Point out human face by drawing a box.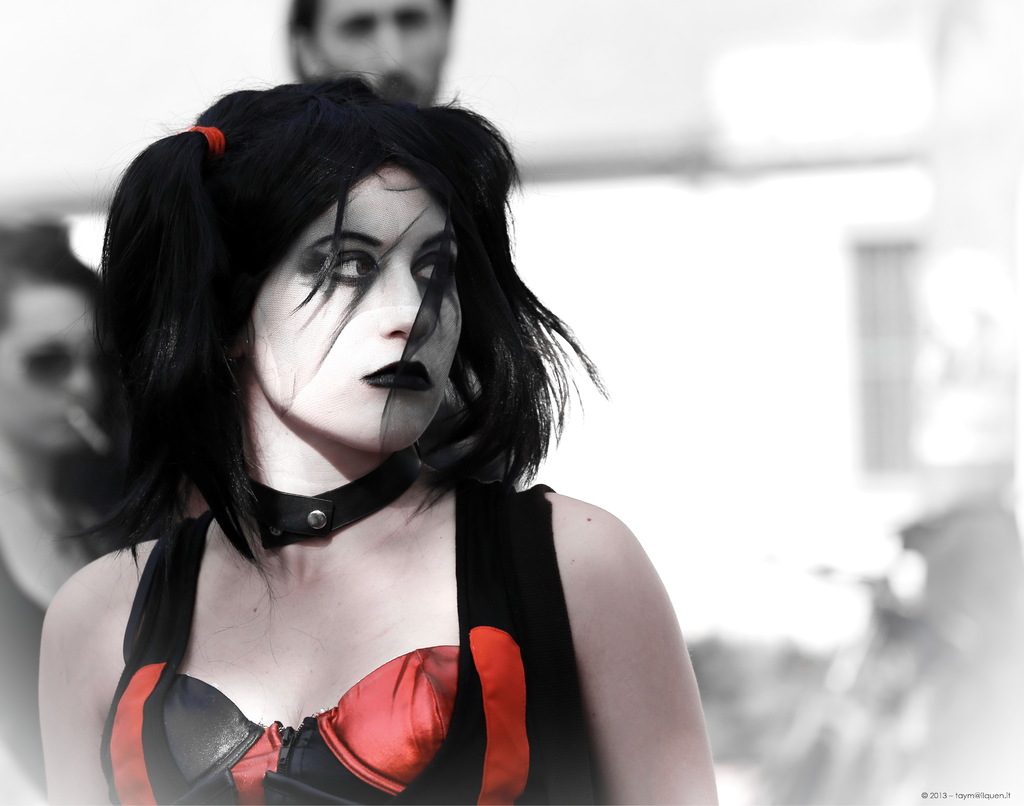
bbox=(254, 163, 463, 441).
